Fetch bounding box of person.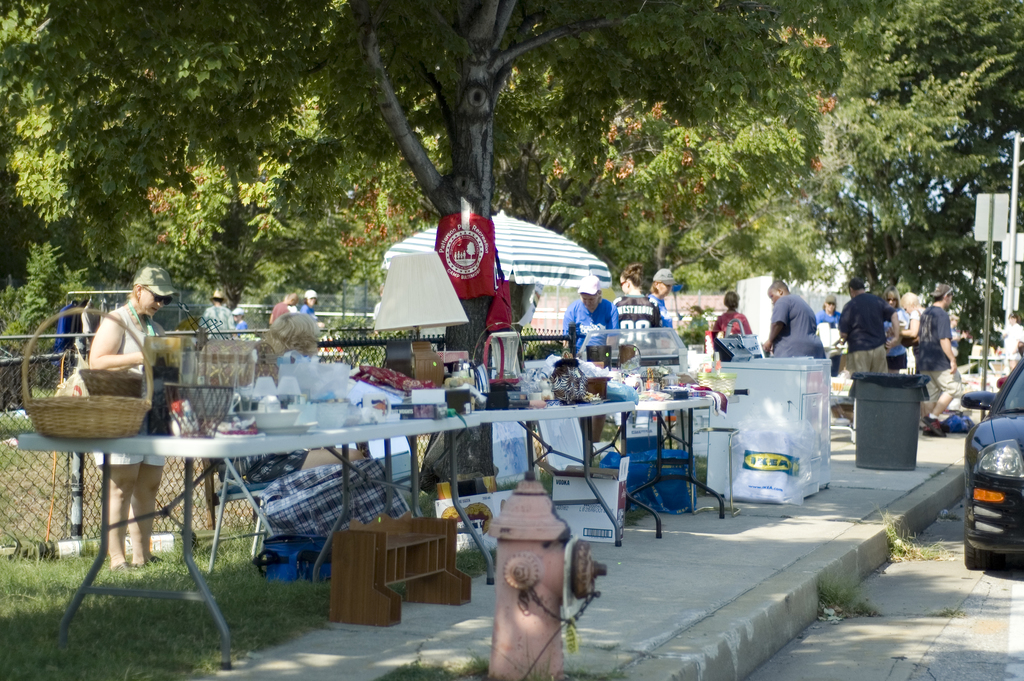
Bbox: x1=913 y1=286 x2=961 y2=436.
